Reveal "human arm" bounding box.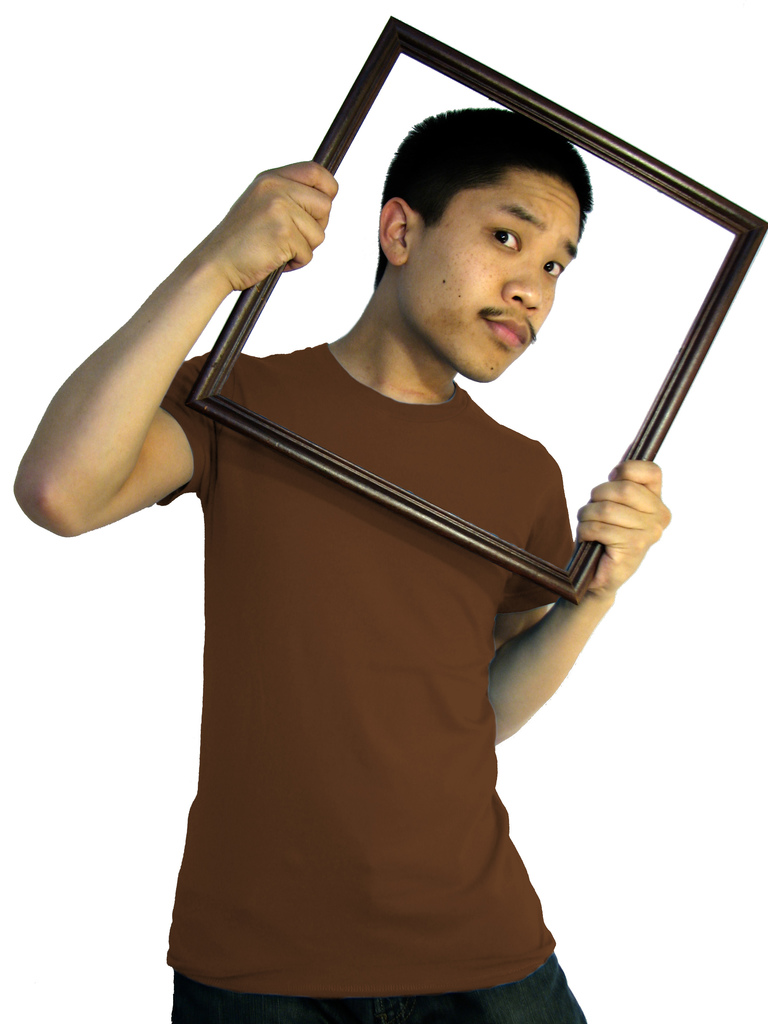
Revealed: locate(490, 442, 672, 742).
